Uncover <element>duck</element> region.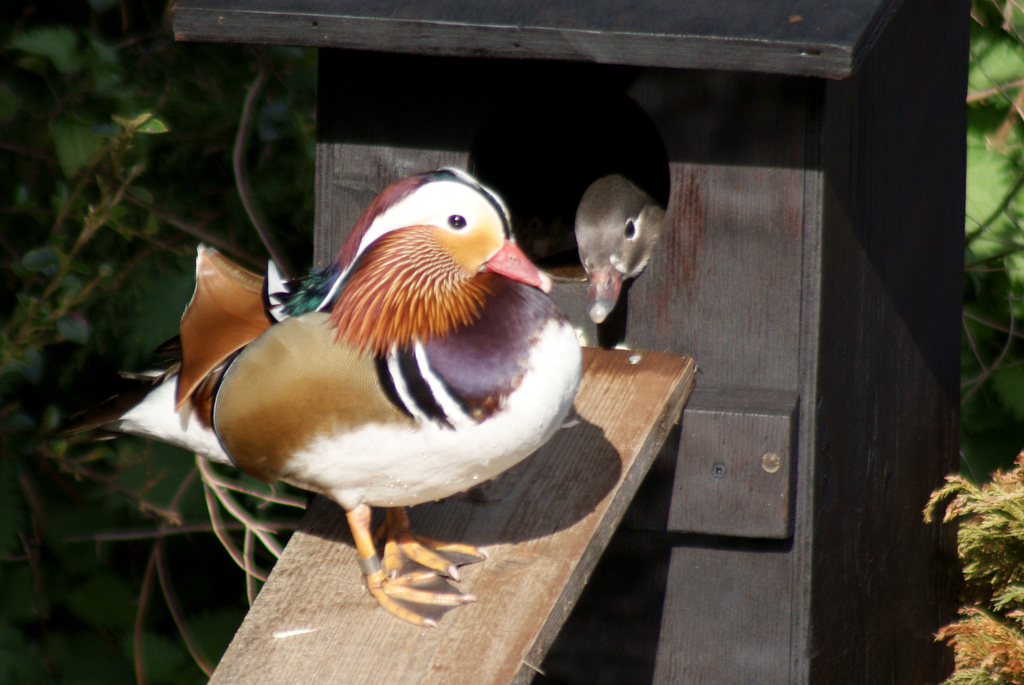
Uncovered: box(93, 153, 598, 641).
